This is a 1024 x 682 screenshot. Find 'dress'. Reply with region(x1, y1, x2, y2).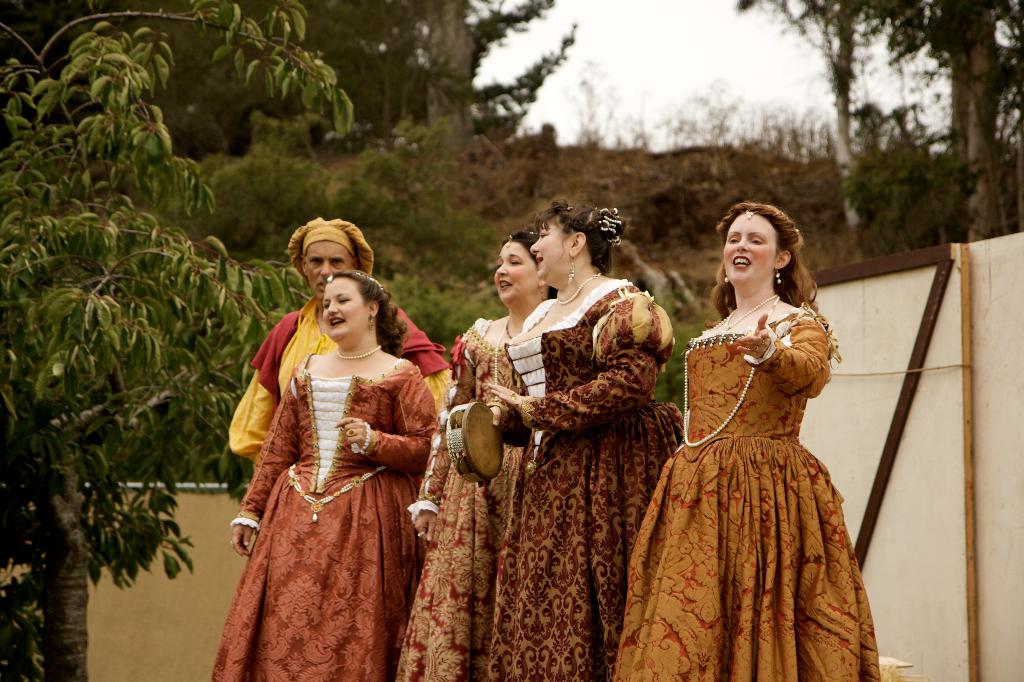
region(211, 354, 435, 681).
